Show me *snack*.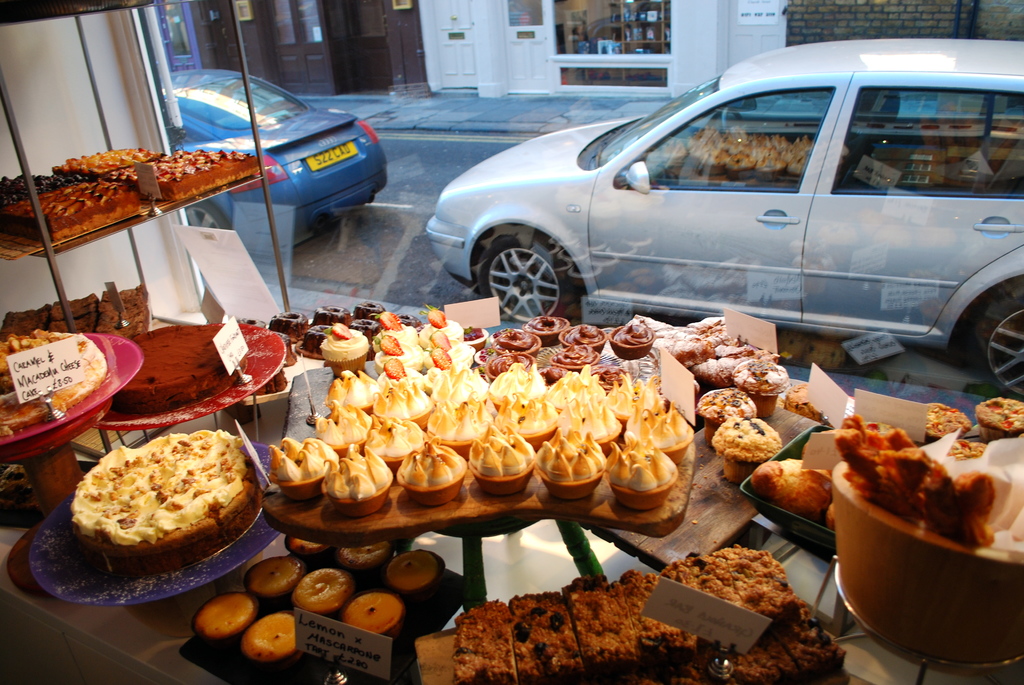
*snack* is here: (left=70, top=432, right=271, bottom=580).
